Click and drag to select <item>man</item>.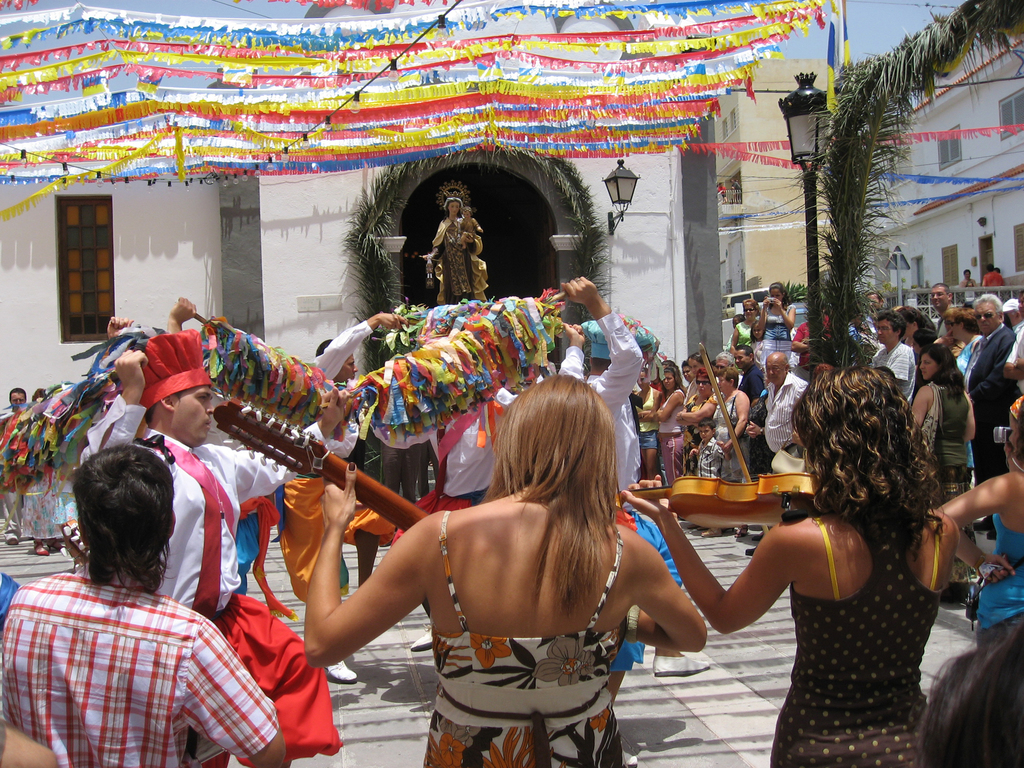
Selection: (31,381,71,556).
